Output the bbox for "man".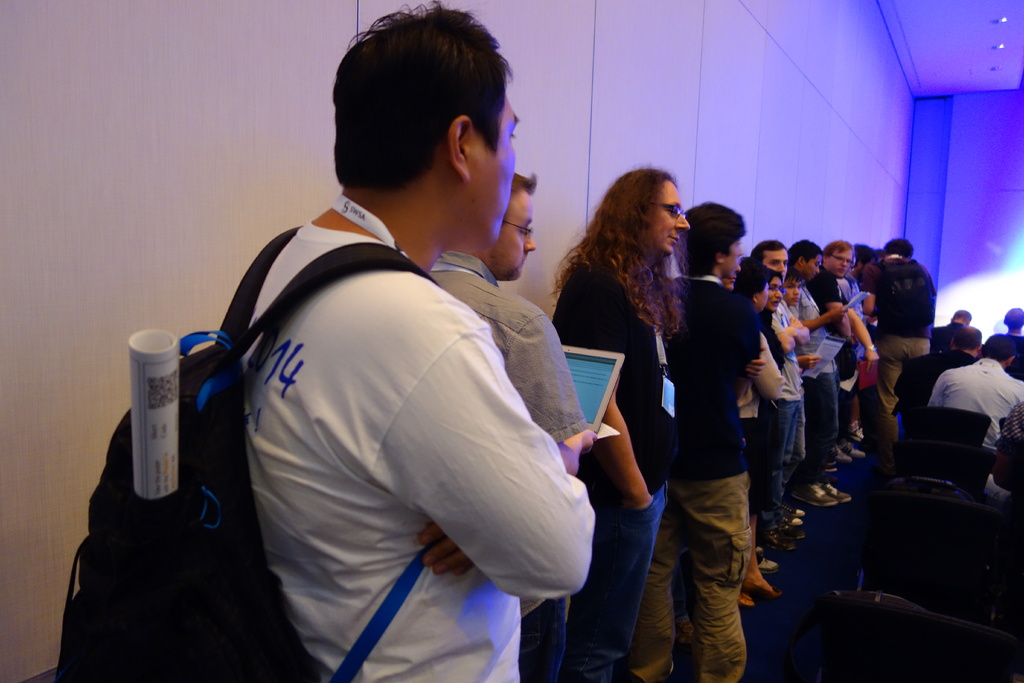
552:165:691:682.
